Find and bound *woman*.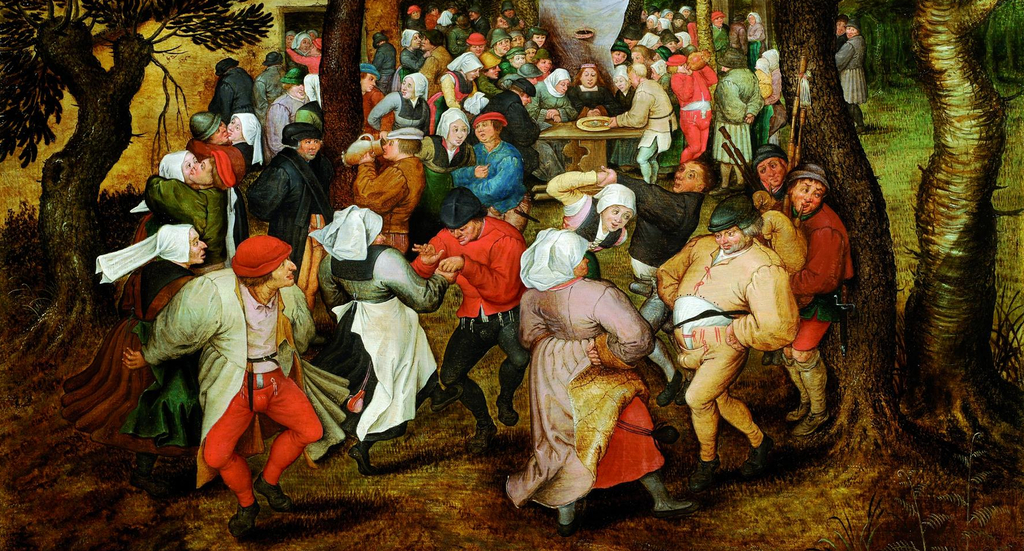
Bound: x1=507 y1=231 x2=701 y2=527.
